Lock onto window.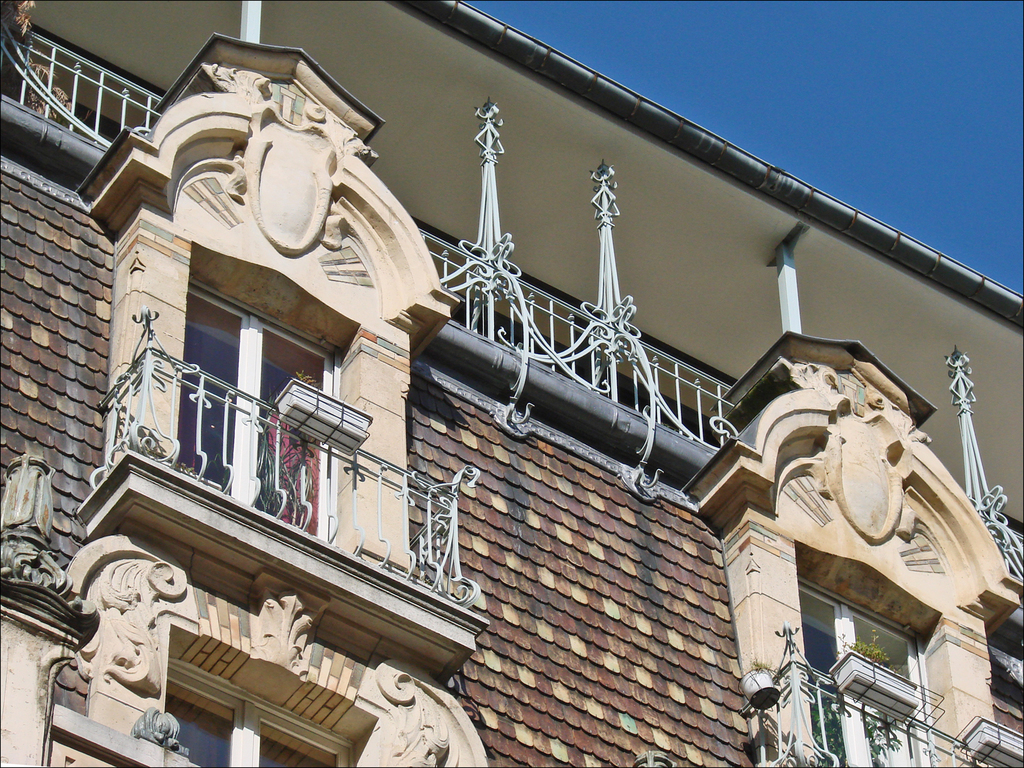
Locked: [150,277,308,513].
